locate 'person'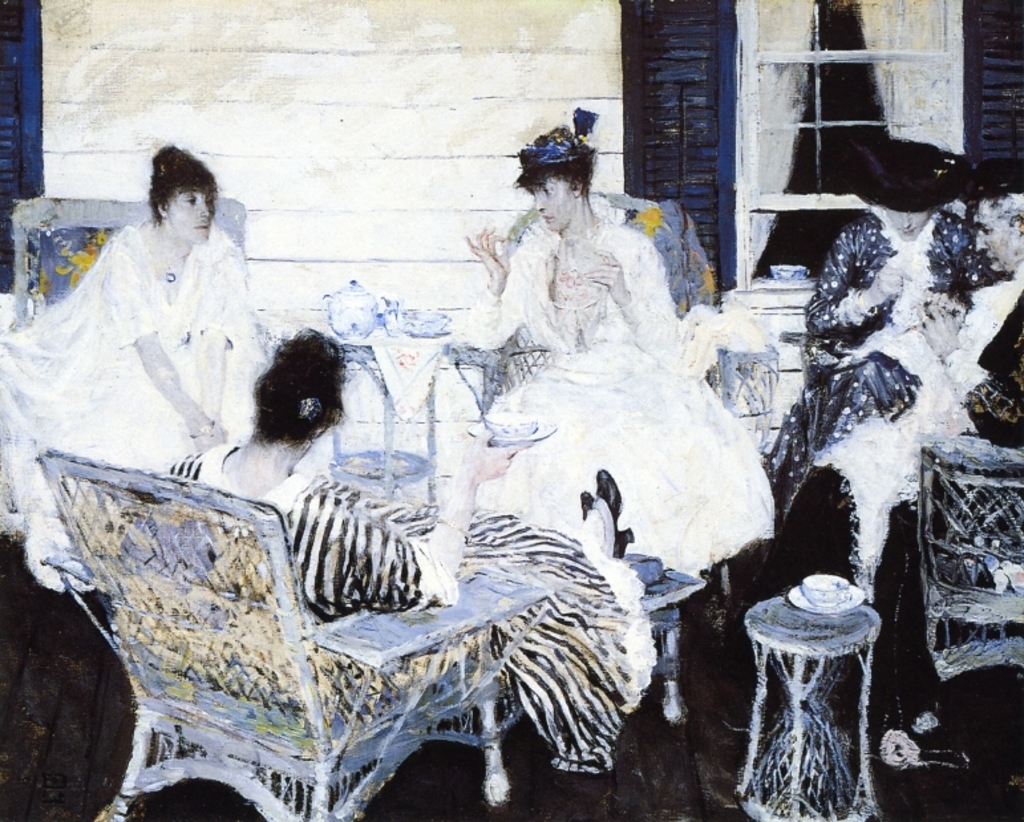
[x1=748, y1=155, x2=1023, y2=758]
